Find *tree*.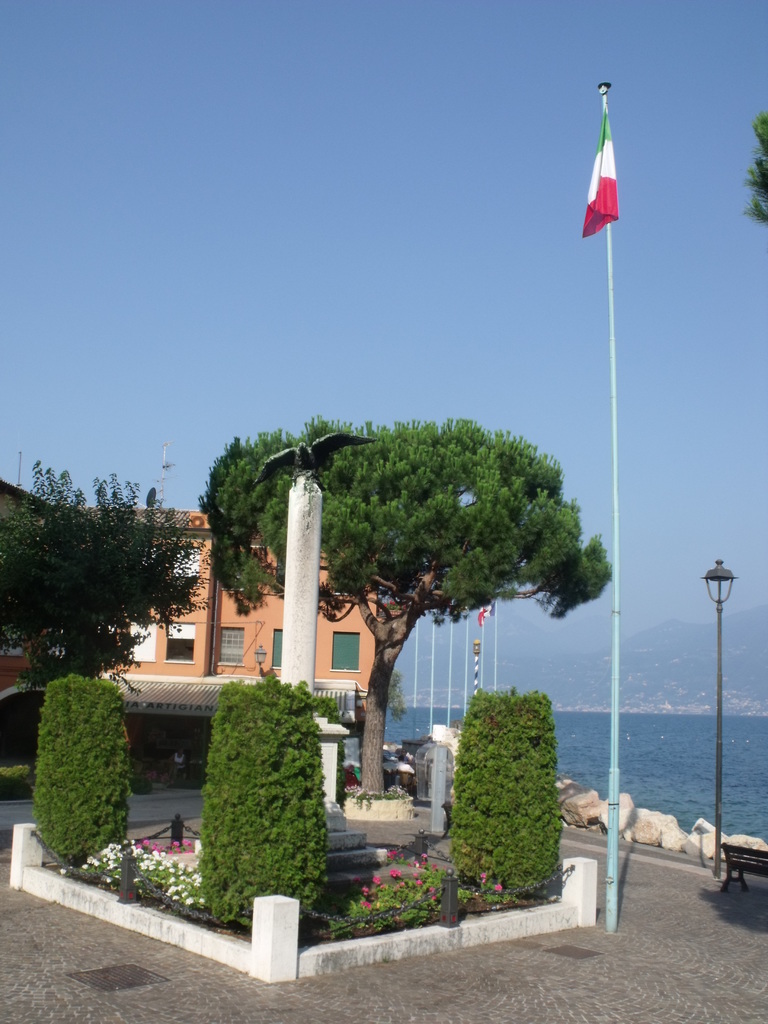
bbox=(0, 459, 212, 683).
